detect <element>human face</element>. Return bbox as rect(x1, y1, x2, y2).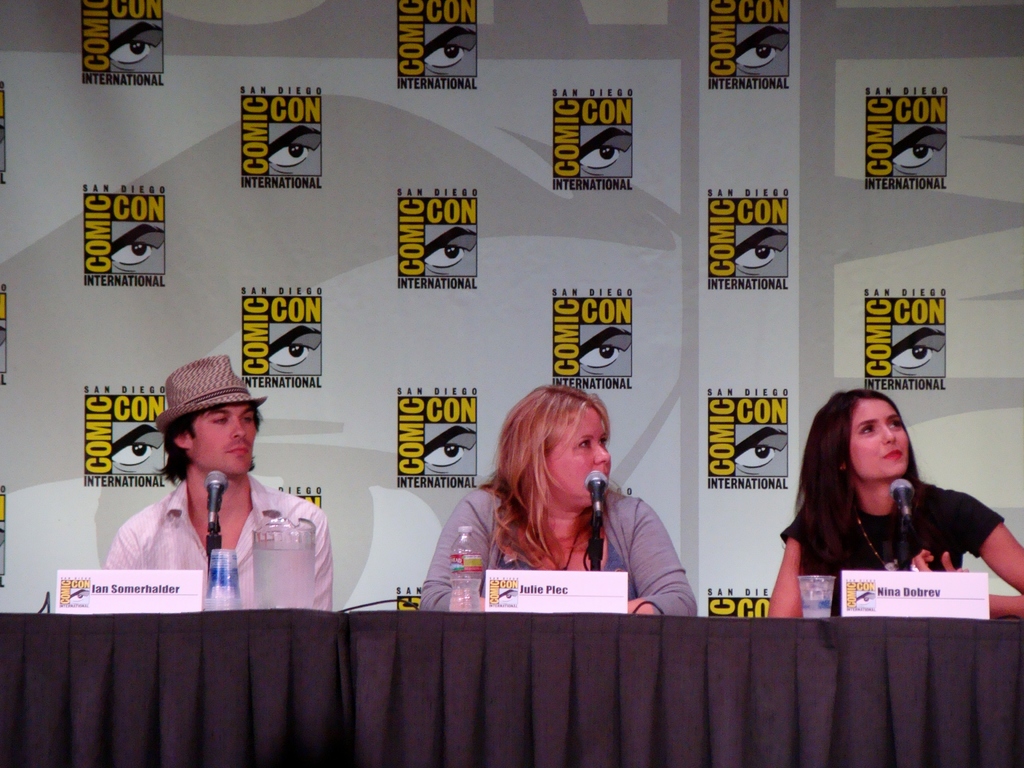
rect(849, 397, 908, 479).
